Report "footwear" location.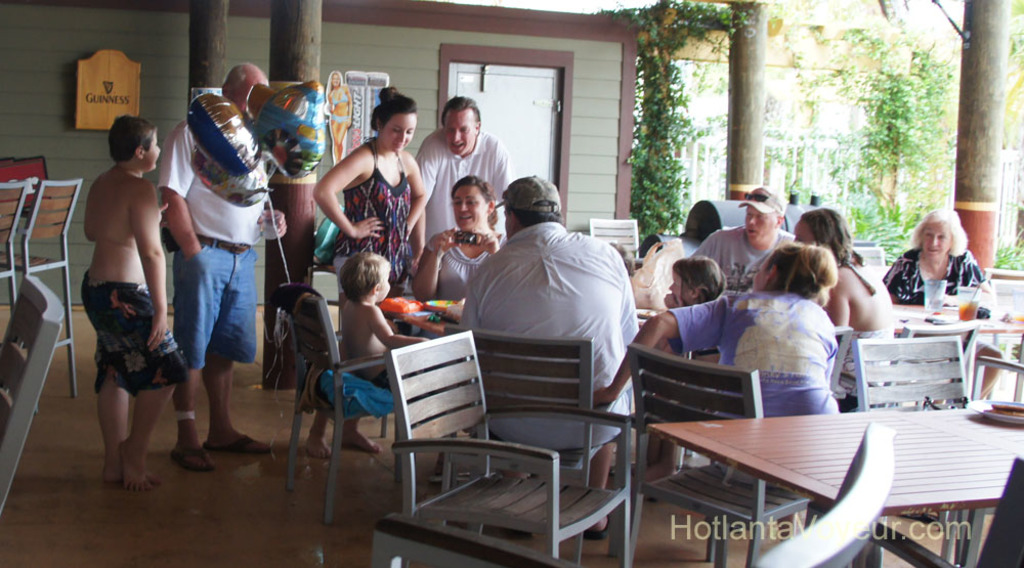
Report: x1=205, y1=428, x2=275, y2=457.
